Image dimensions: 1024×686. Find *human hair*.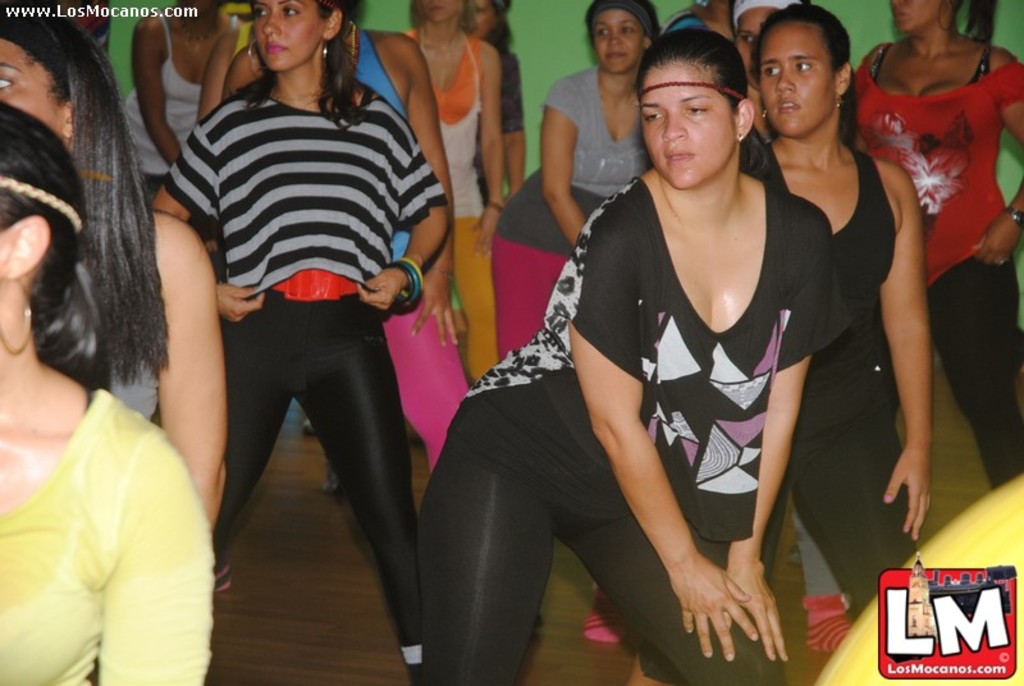
crop(232, 0, 366, 129).
